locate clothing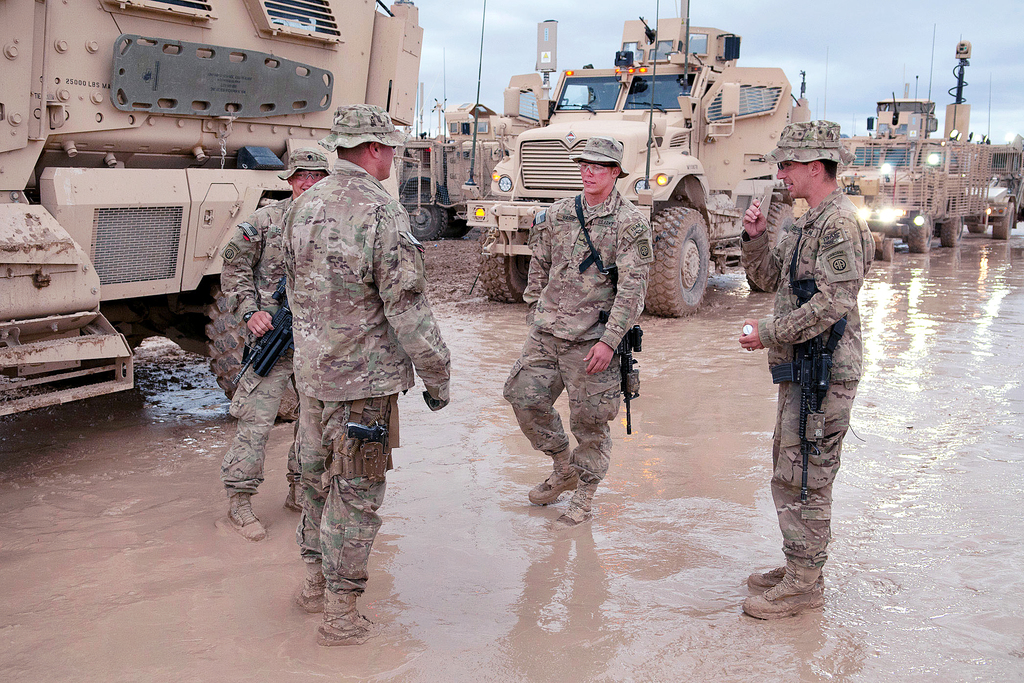
[x1=500, y1=184, x2=653, y2=482]
